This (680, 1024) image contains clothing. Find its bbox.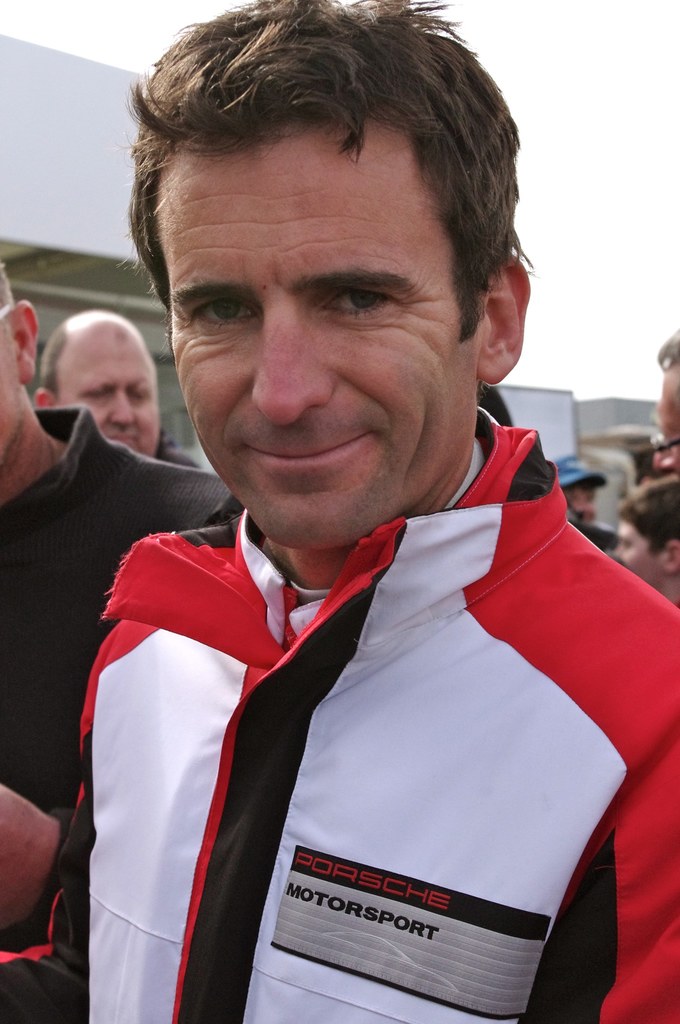
detection(0, 403, 679, 1023).
